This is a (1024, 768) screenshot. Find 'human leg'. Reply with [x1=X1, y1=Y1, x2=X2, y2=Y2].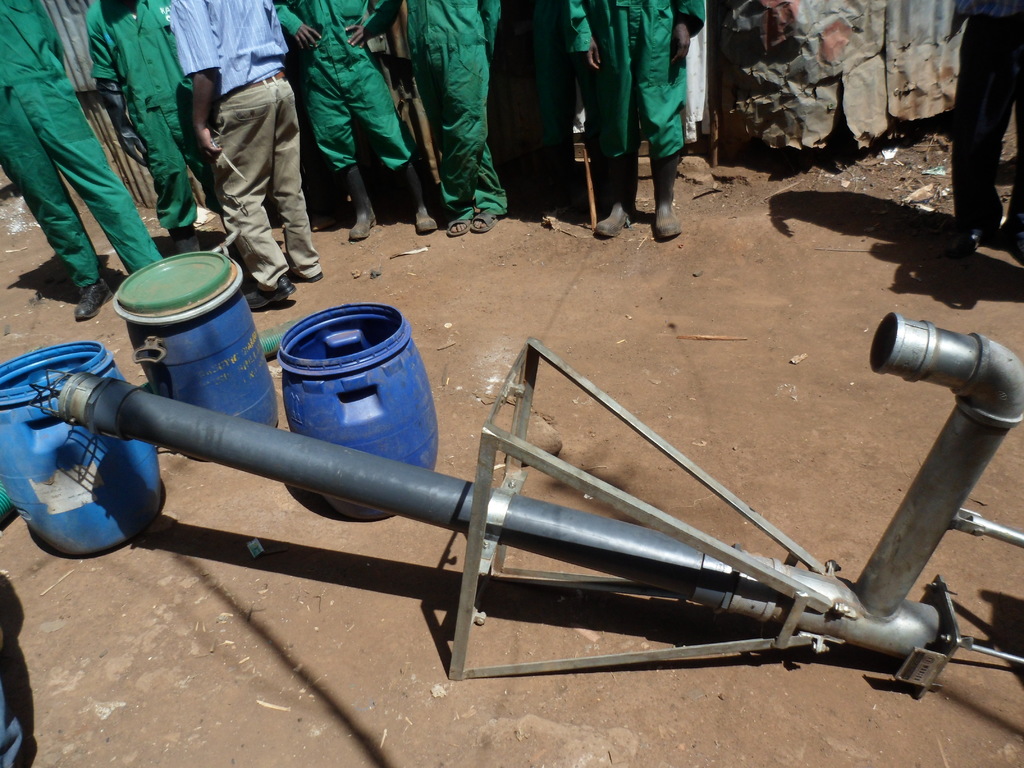
[x1=406, y1=13, x2=509, y2=234].
